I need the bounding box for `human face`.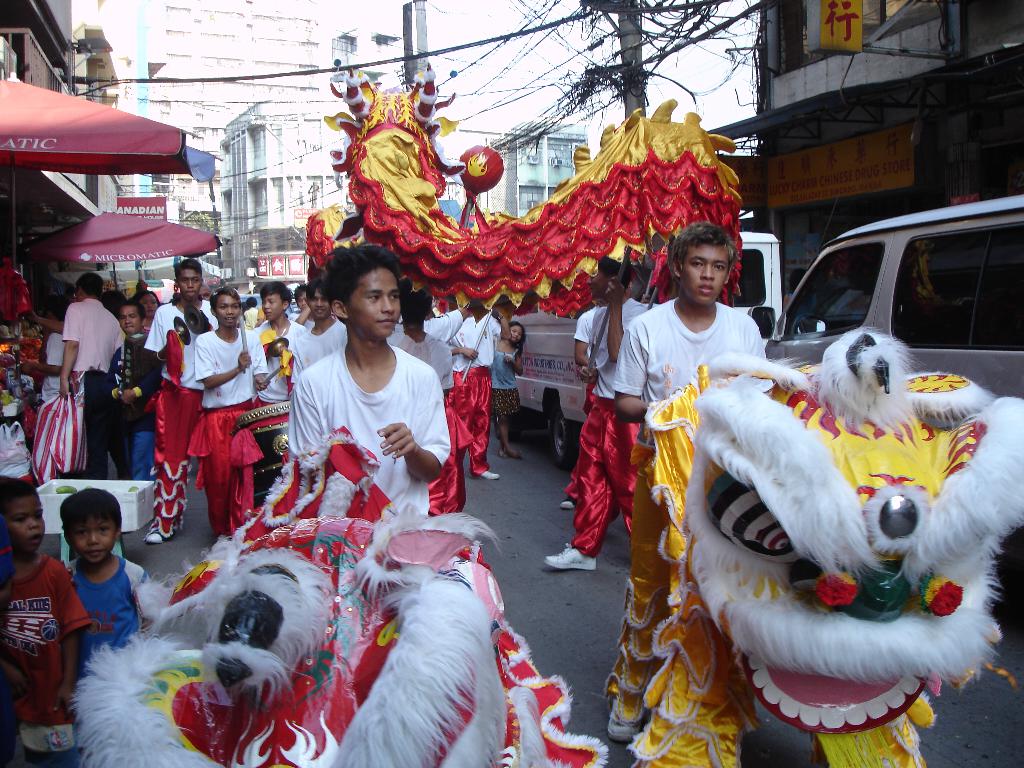
Here it is: [left=118, top=308, right=142, bottom=333].
